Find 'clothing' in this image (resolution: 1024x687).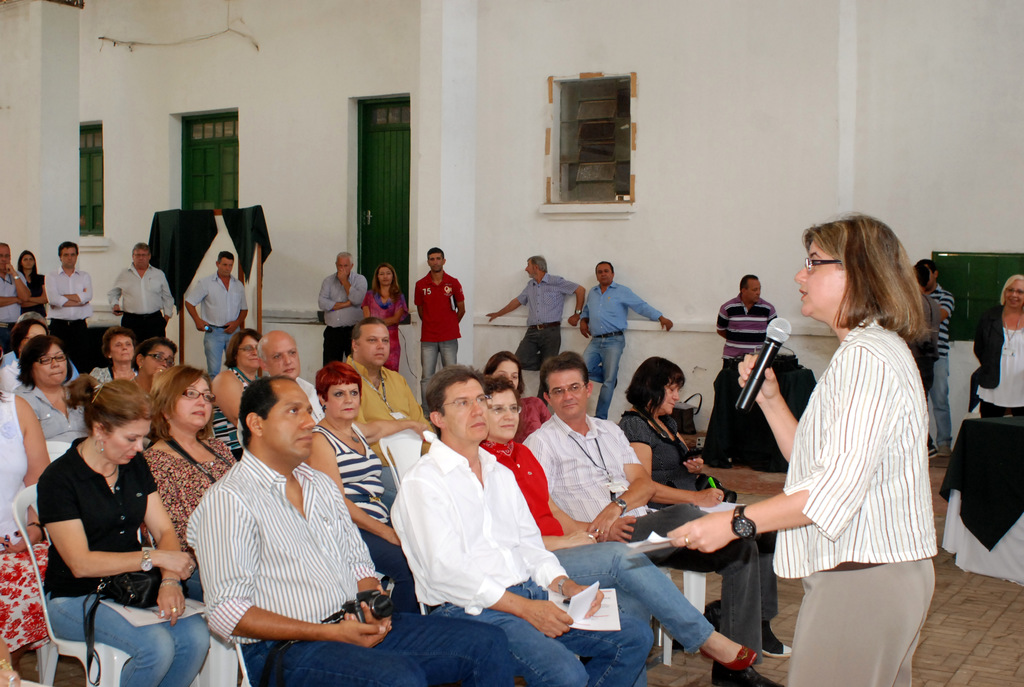
<bbox>186, 447, 518, 686</bbox>.
